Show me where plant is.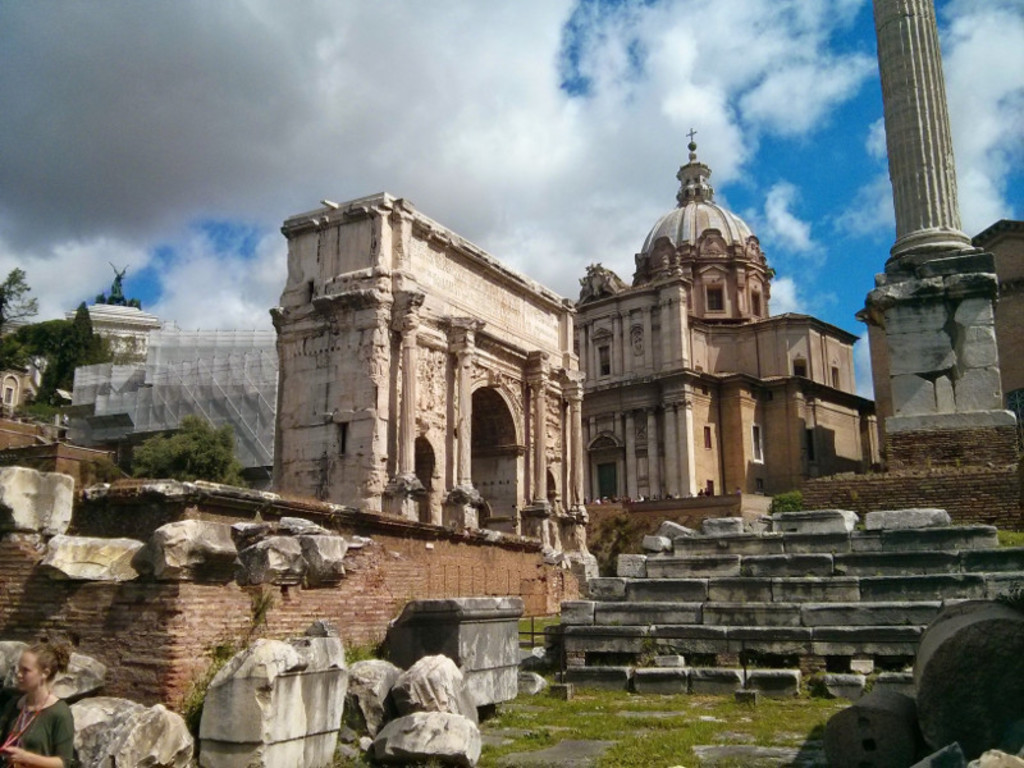
plant is at pyautogui.locateOnScreen(845, 485, 863, 502).
